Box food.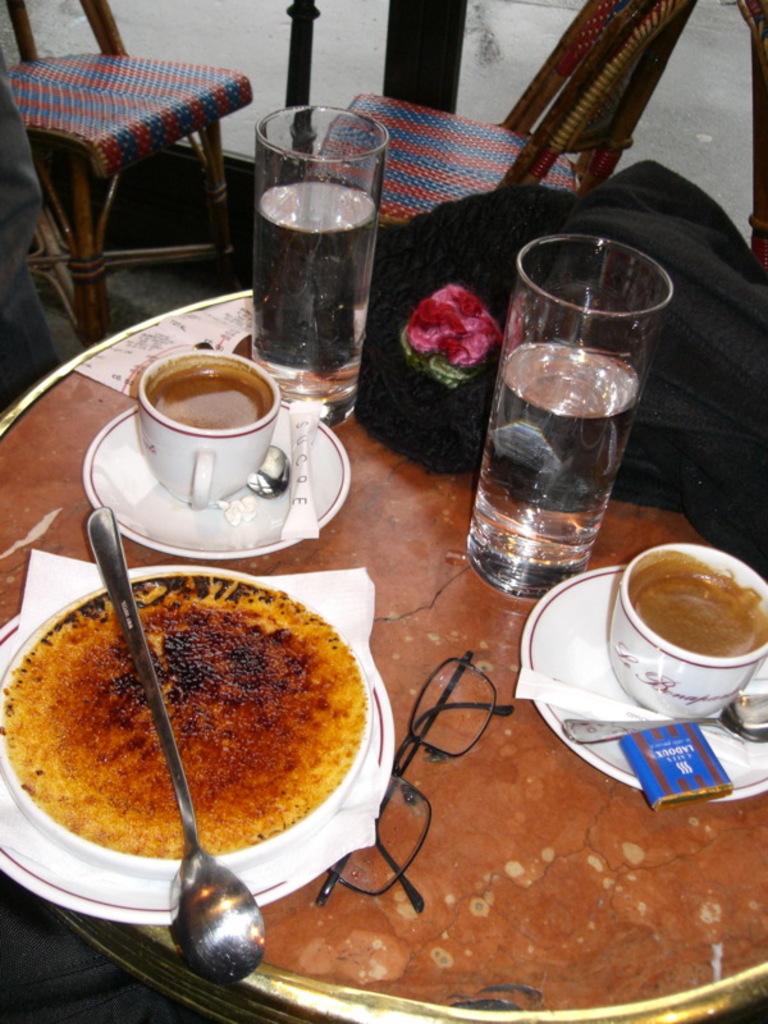
(x1=152, y1=364, x2=278, y2=428).
